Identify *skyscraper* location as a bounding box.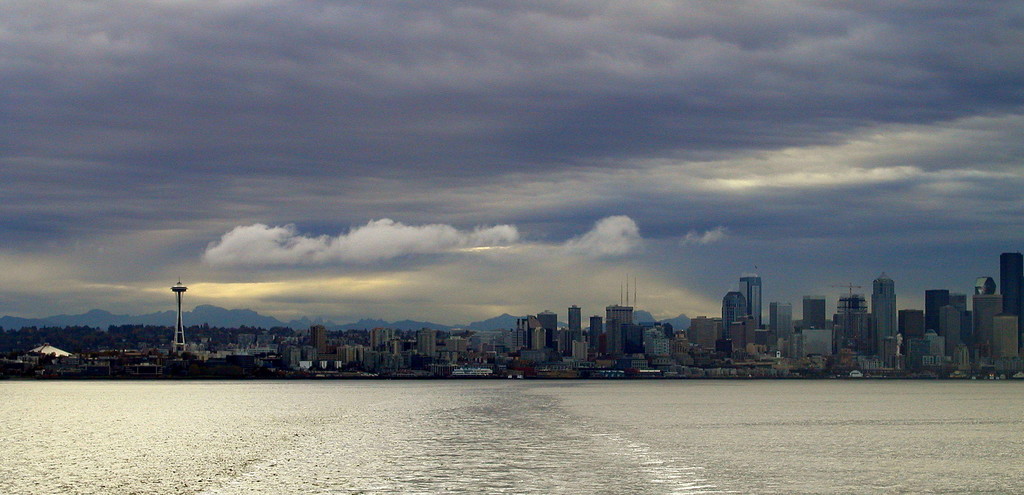
select_region(742, 270, 761, 323).
